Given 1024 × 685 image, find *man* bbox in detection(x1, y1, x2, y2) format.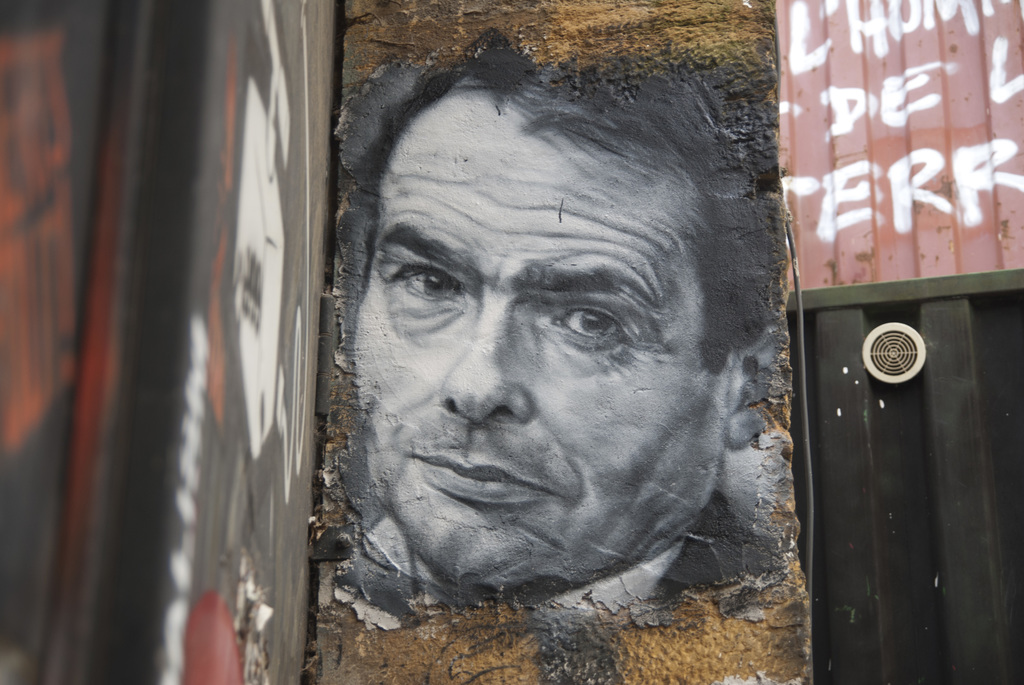
detection(273, 39, 837, 684).
